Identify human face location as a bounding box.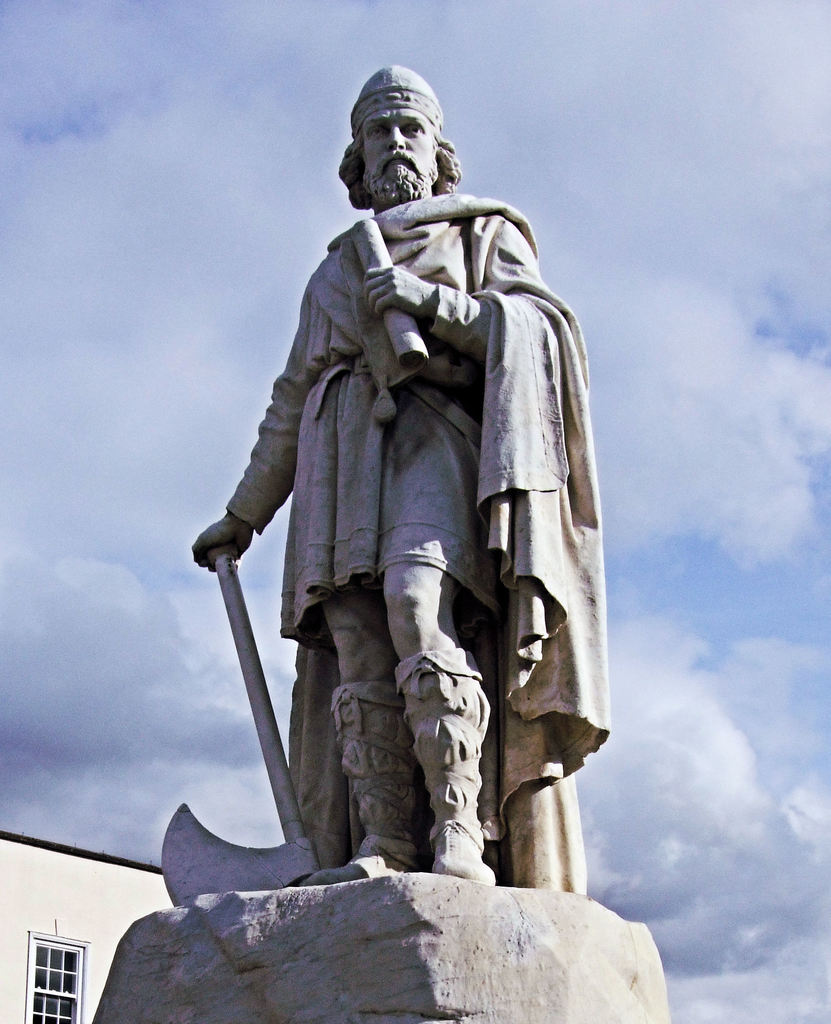
bbox=(362, 104, 438, 191).
